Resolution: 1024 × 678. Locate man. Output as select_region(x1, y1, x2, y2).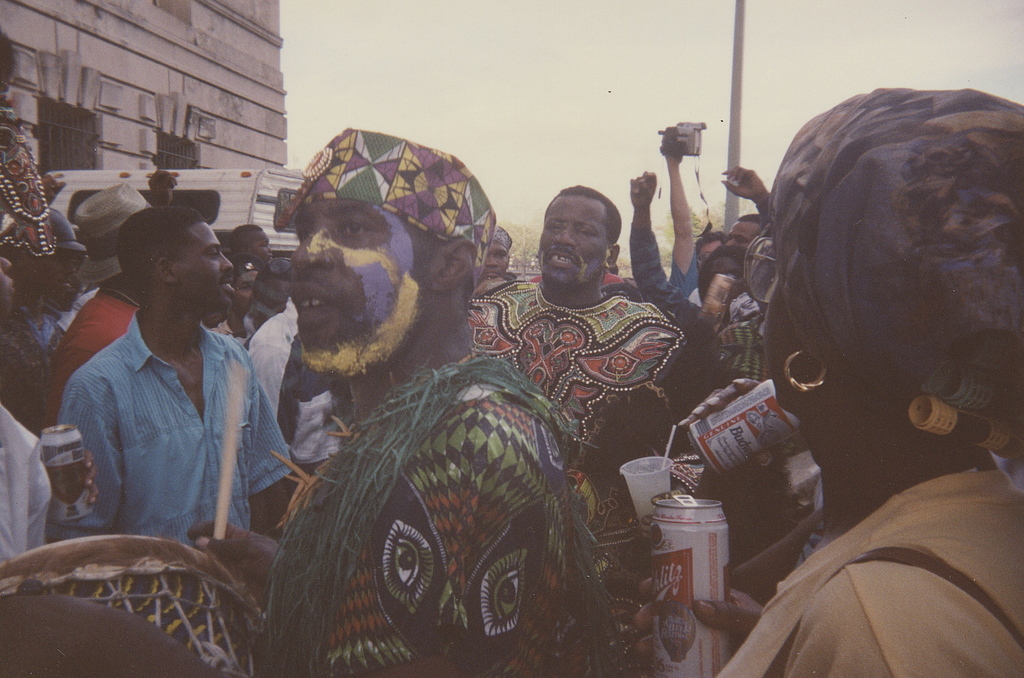
select_region(470, 187, 687, 479).
